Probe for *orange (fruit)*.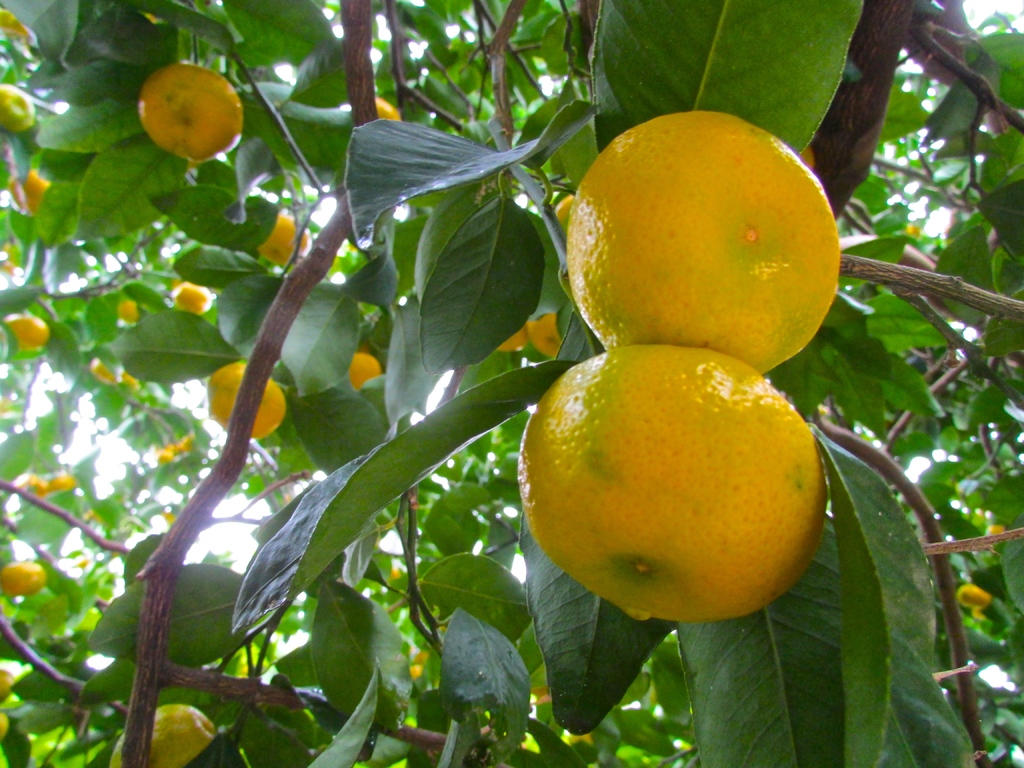
Probe result: BBox(567, 109, 841, 375).
